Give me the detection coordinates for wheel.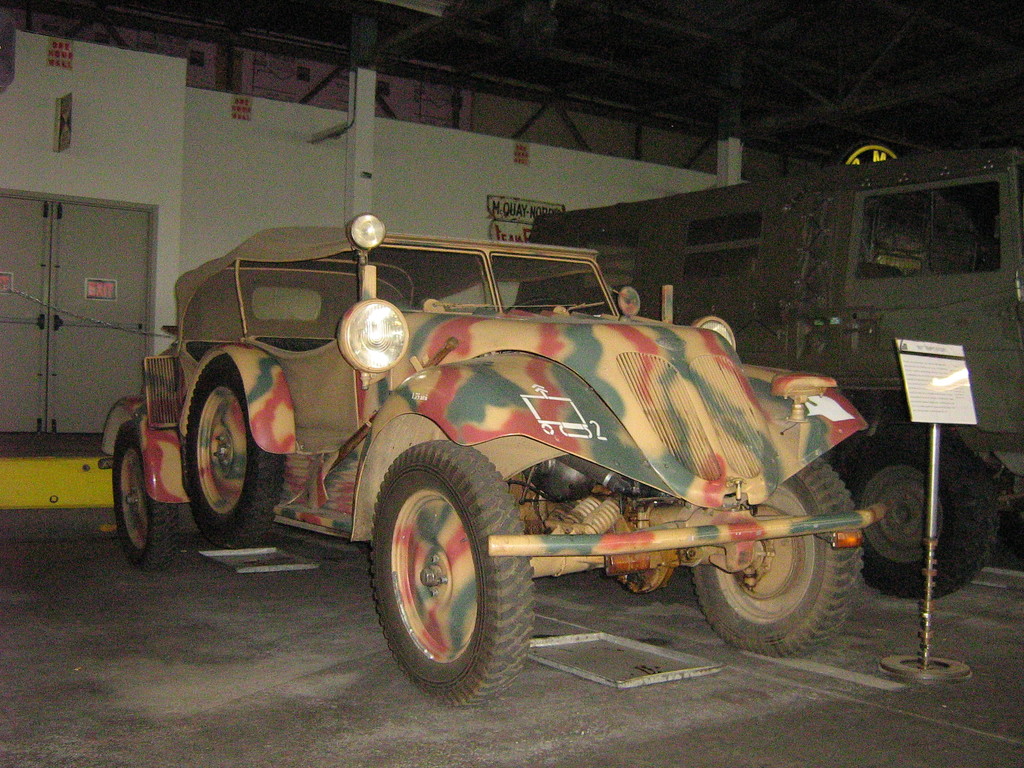
bbox=(113, 419, 177, 573).
